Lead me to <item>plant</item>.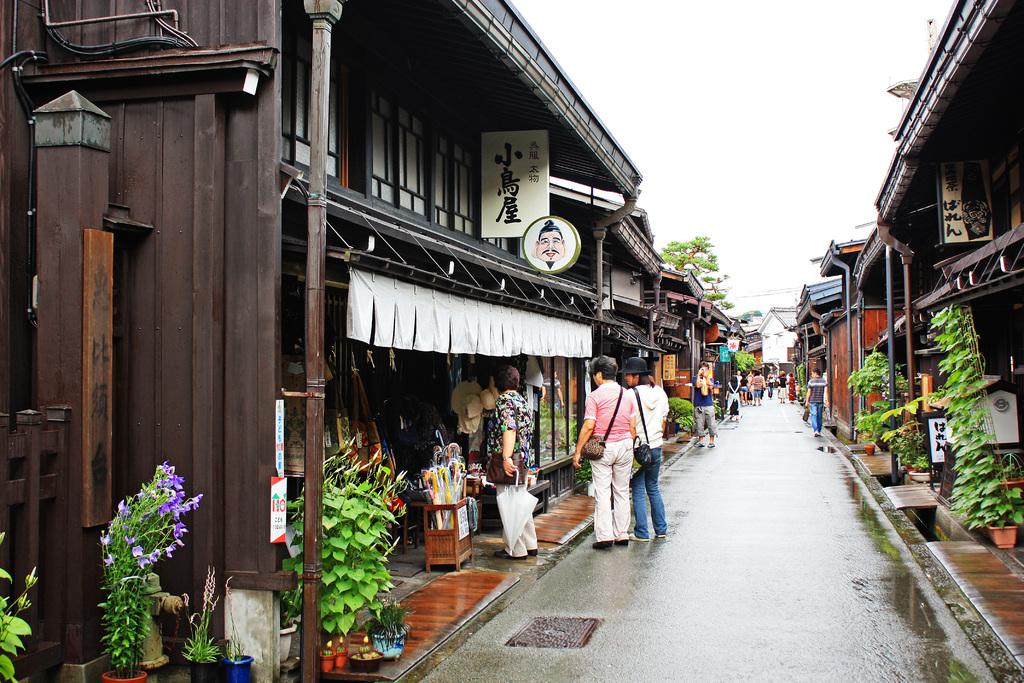
Lead to x1=224, y1=575, x2=246, y2=661.
